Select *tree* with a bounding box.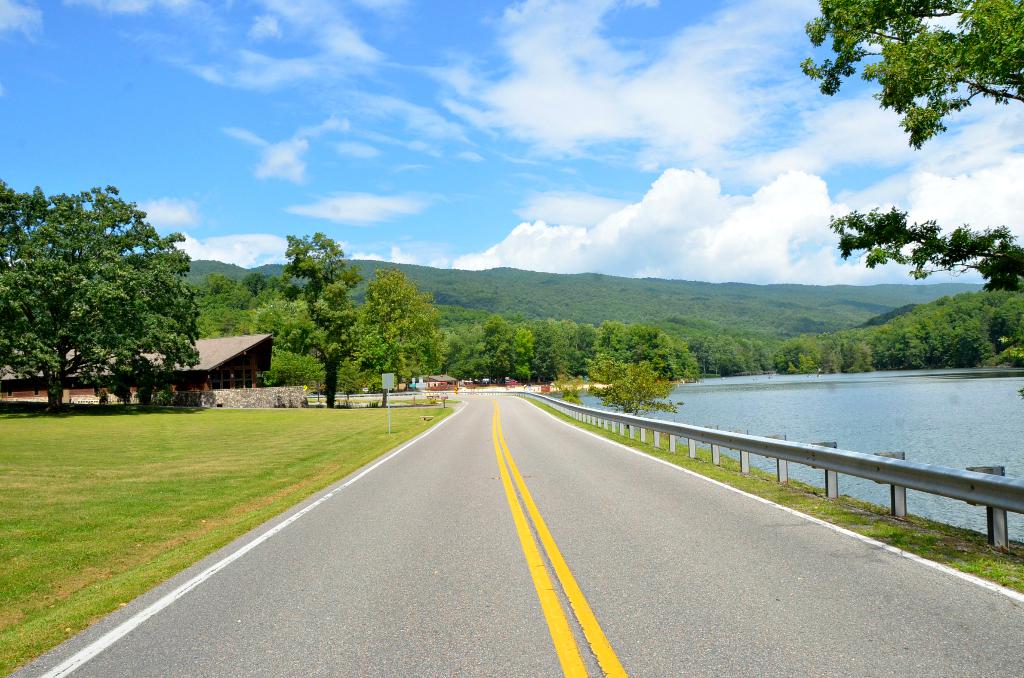
BBox(354, 272, 441, 407).
